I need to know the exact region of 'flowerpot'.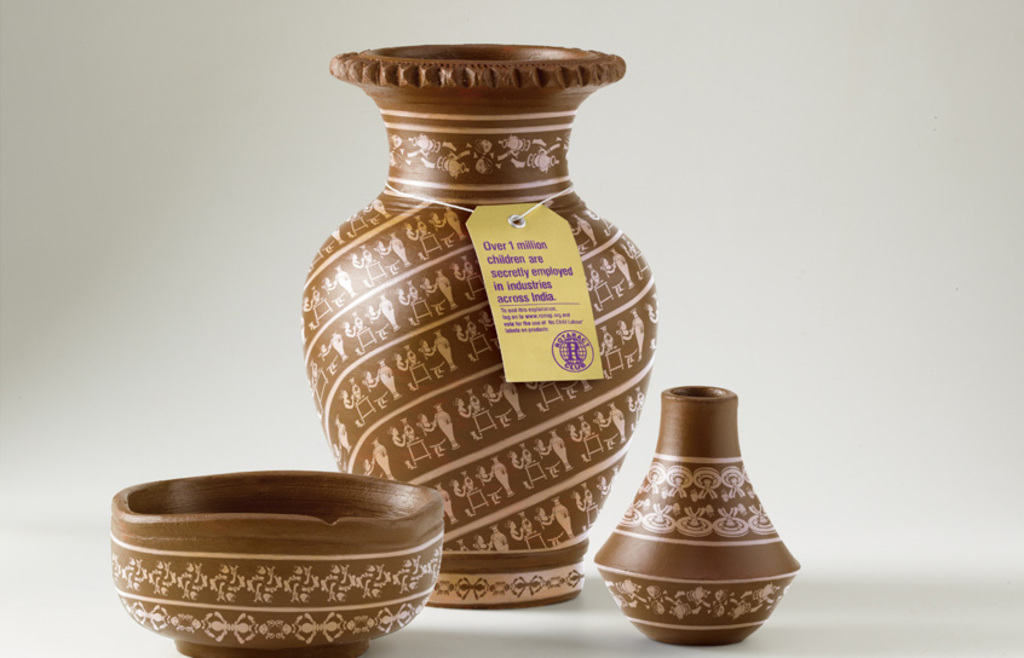
Region: 591, 381, 799, 648.
